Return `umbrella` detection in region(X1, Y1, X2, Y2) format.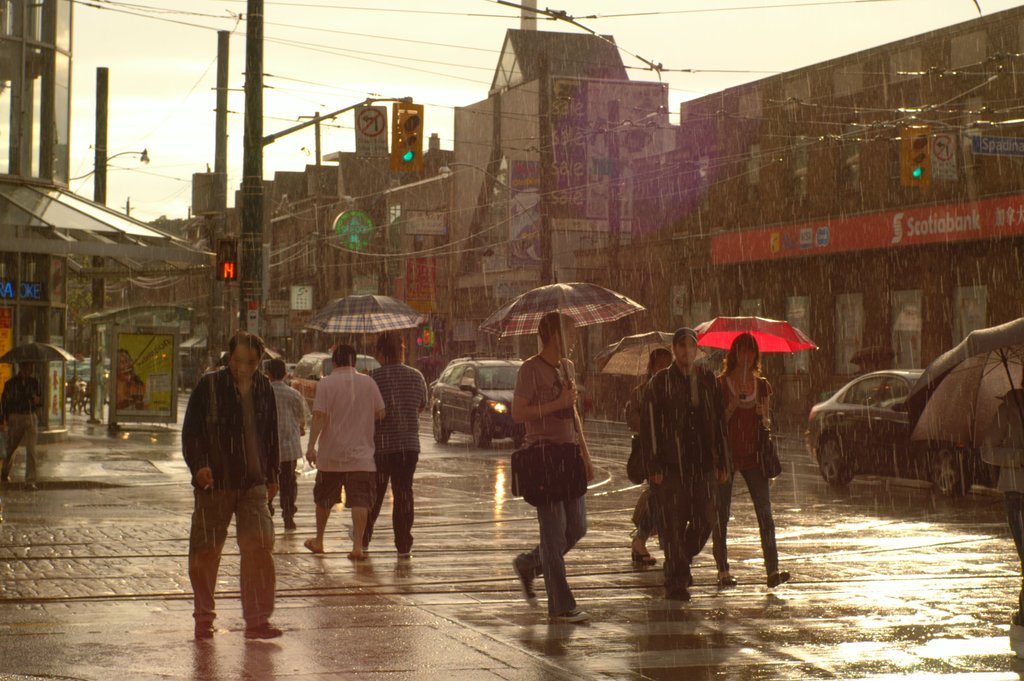
region(305, 293, 421, 370).
